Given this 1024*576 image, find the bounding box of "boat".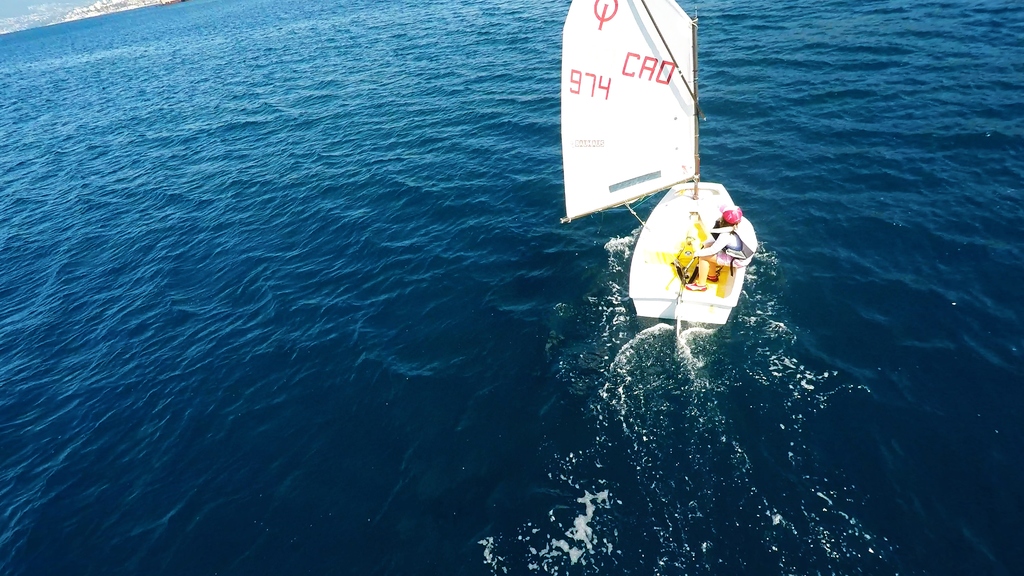
(627,161,768,347).
